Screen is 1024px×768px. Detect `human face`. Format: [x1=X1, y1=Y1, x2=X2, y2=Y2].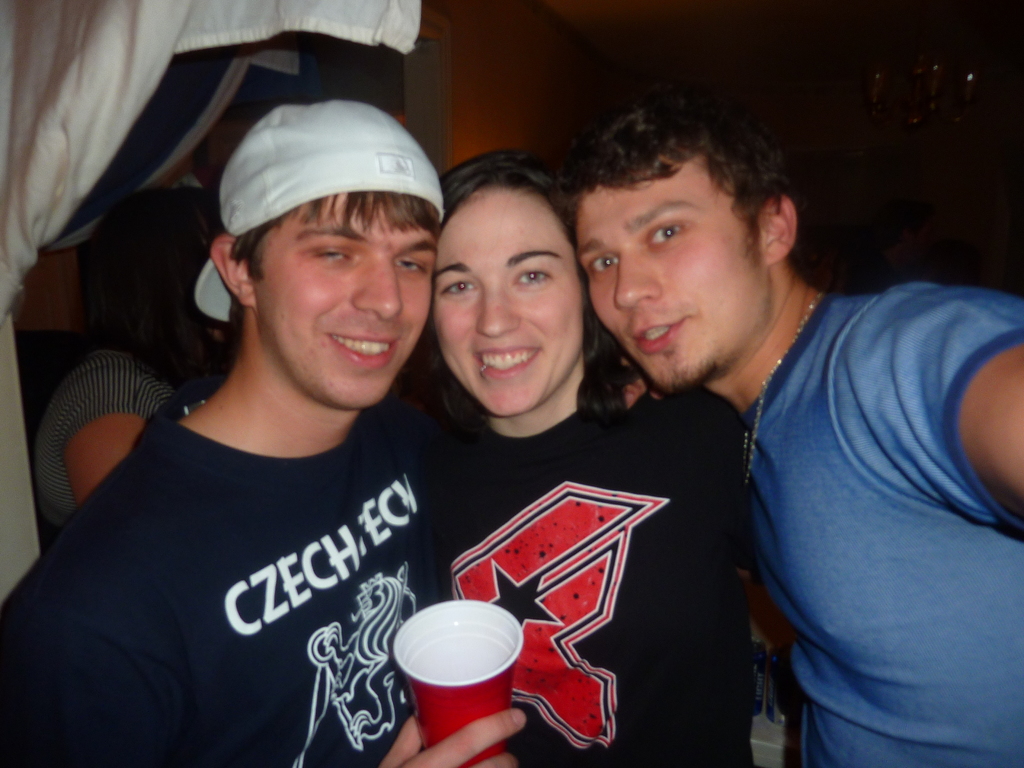
[x1=250, y1=202, x2=435, y2=410].
